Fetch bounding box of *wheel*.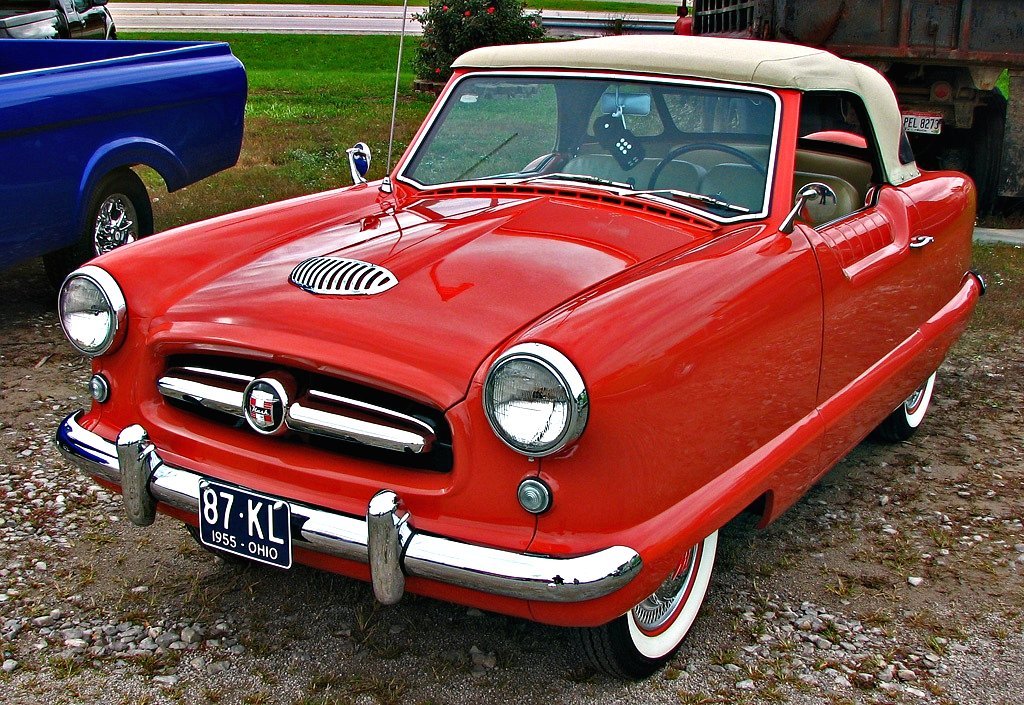
Bbox: 187:528:249:565.
